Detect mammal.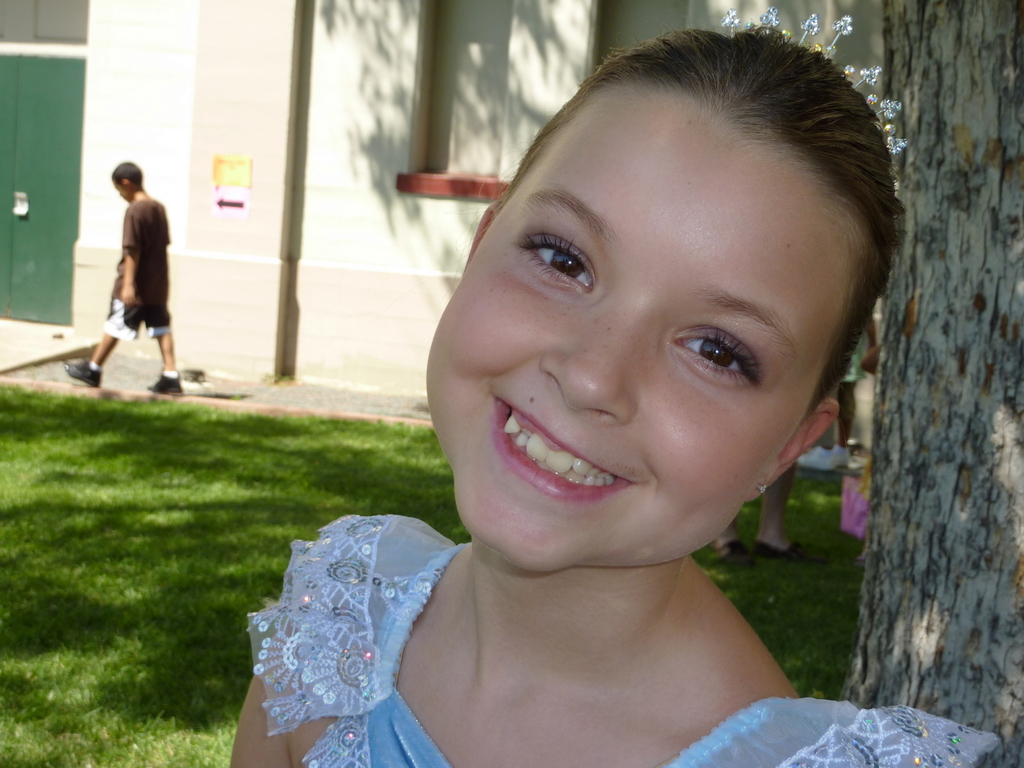
Detected at pyautogui.locateOnScreen(73, 149, 166, 381).
